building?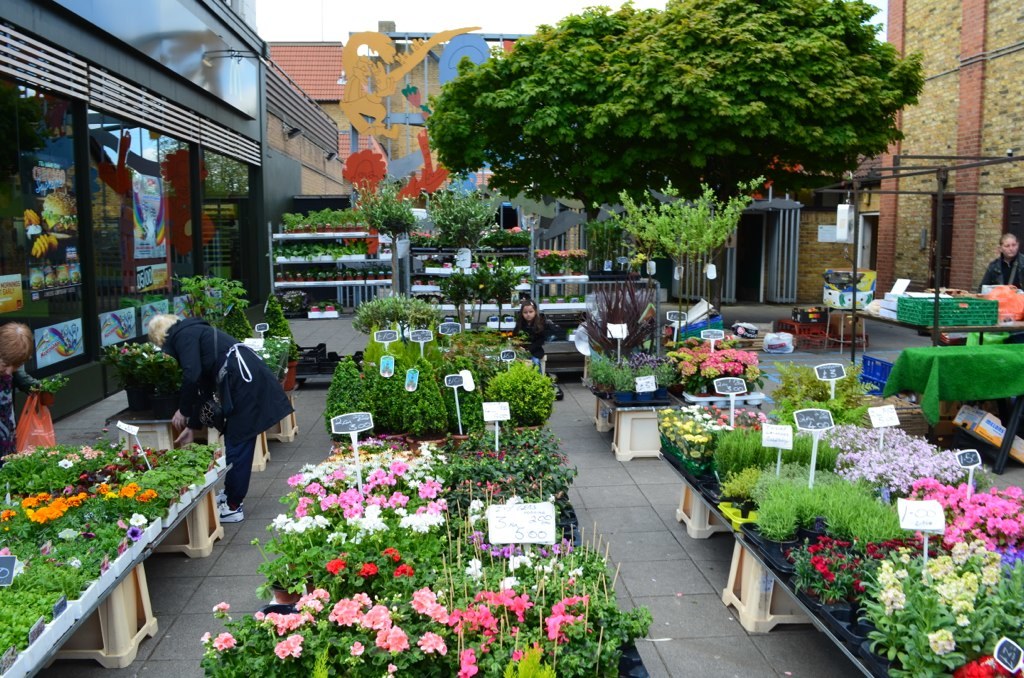
(866, 0, 1023, 300)
